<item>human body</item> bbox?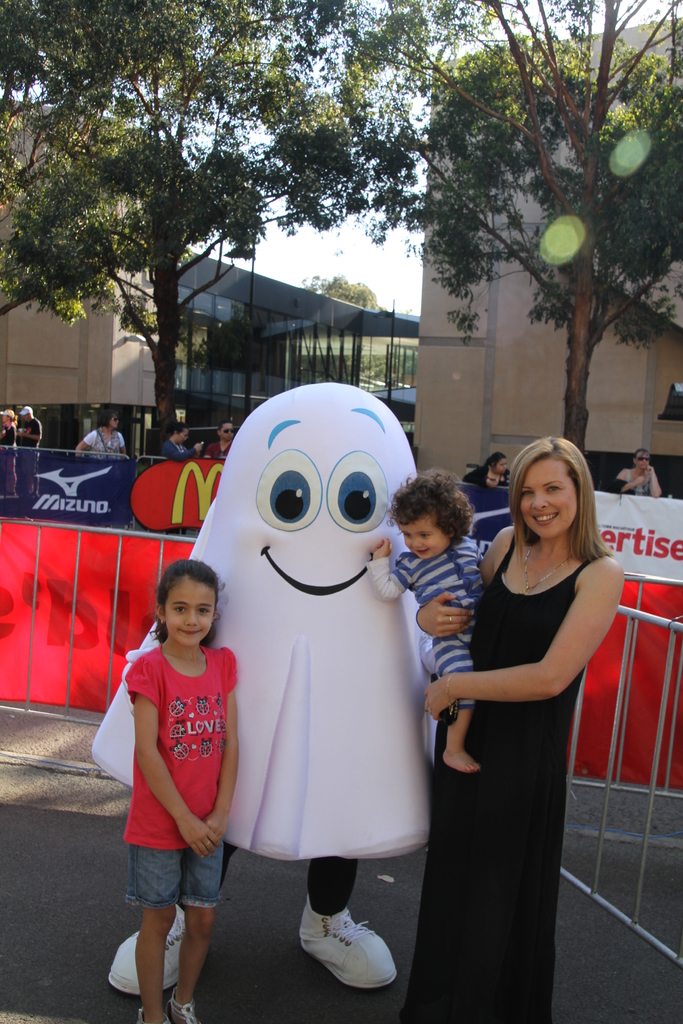
bbox=(126, 555, 236, 1023)
